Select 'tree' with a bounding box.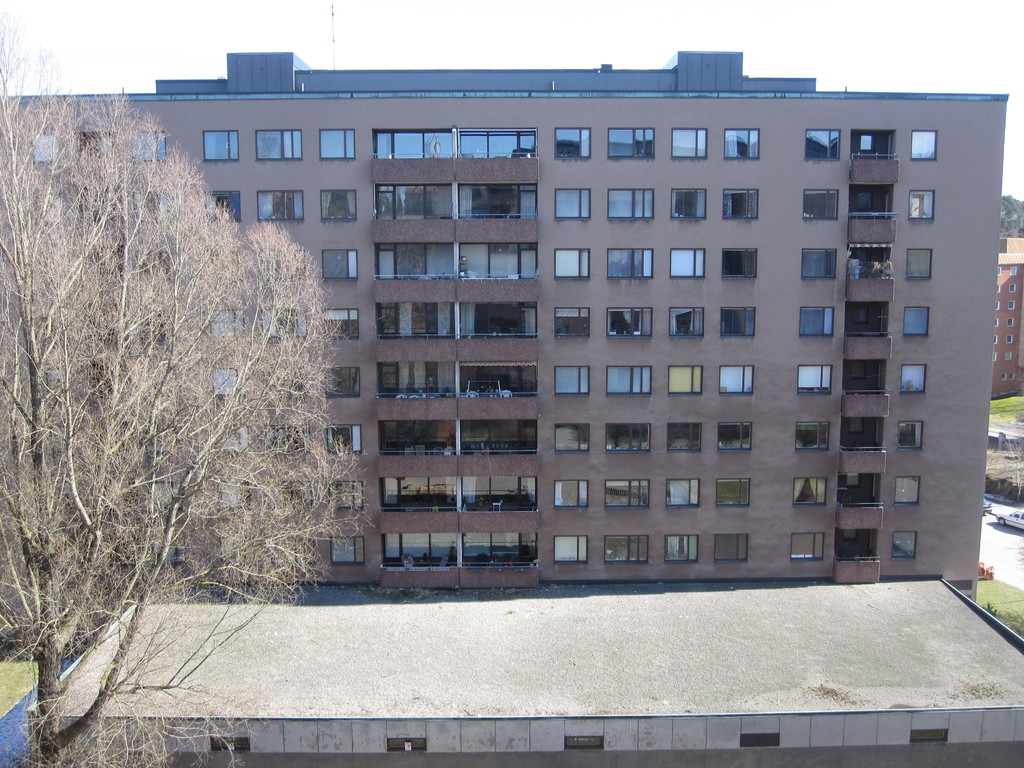
box=[999, 195, 1023, 240].
